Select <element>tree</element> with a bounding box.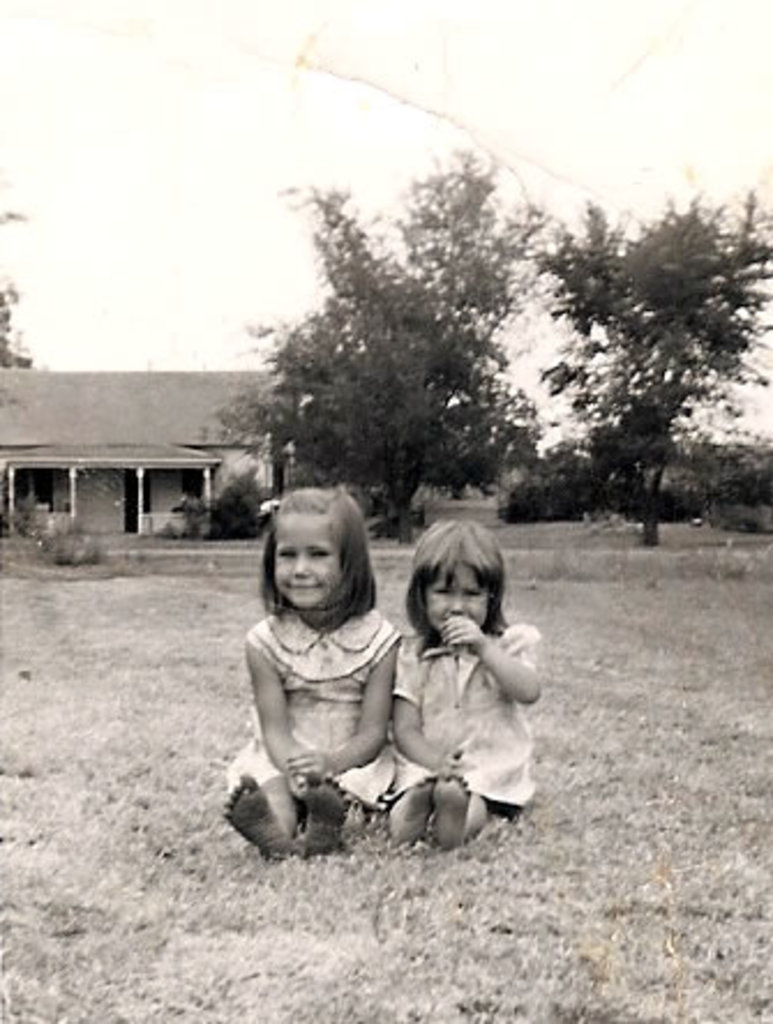
(517, 196, 771, 547).
